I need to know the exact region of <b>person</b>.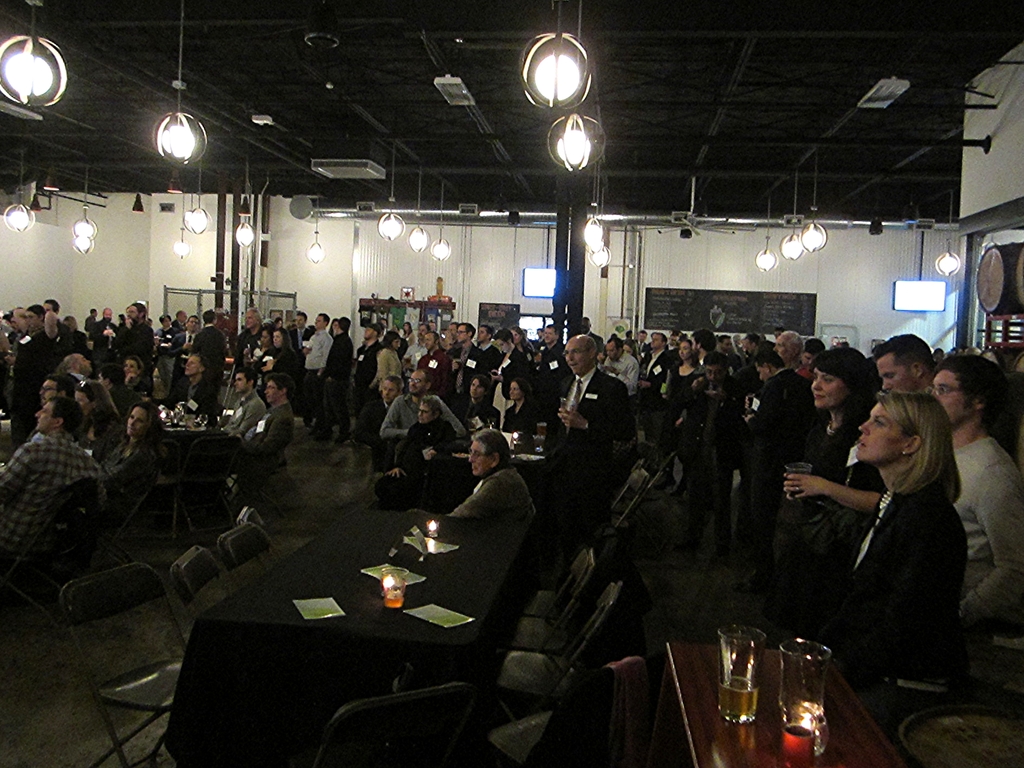
Region: box=[924, 350, 1023, 621].
